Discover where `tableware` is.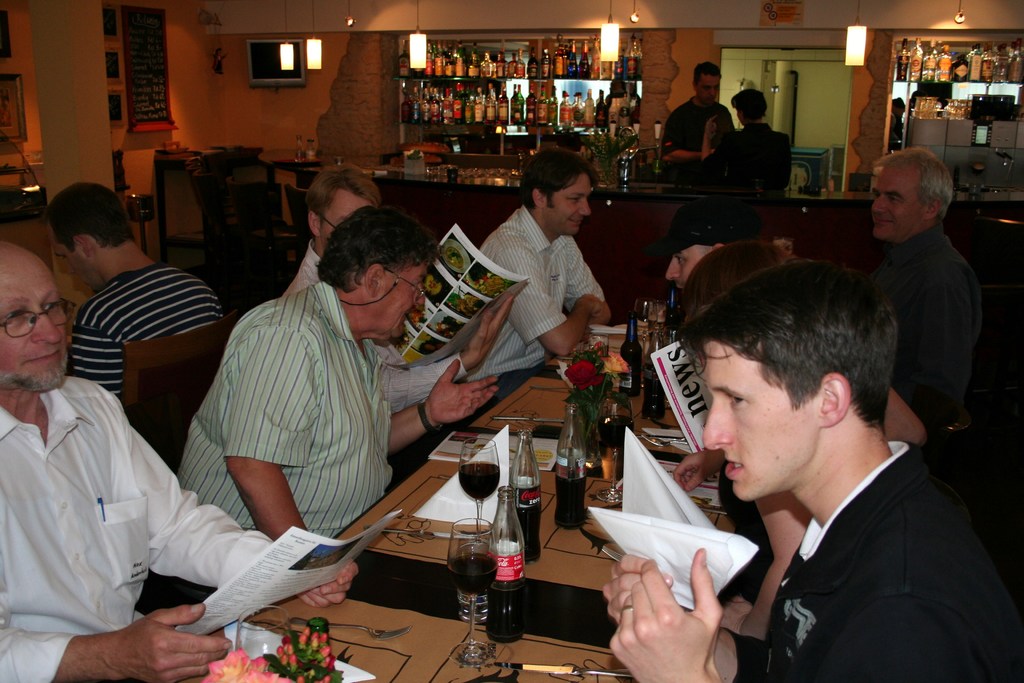
Discovered at x1=306 y1=134 x2=317 y2=164.
